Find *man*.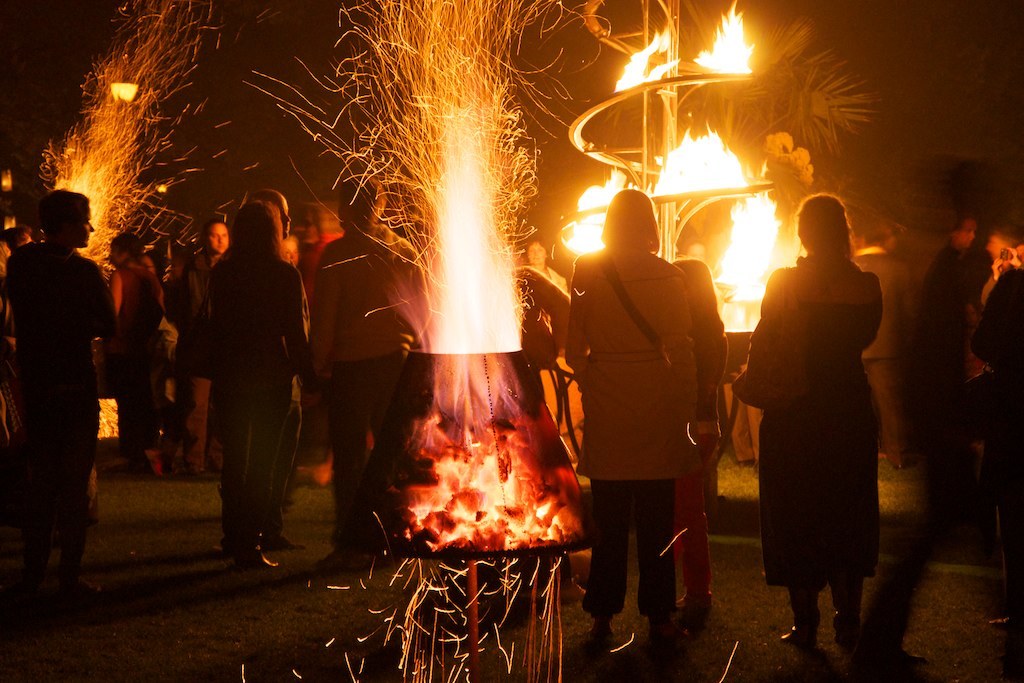
pyautogui.locateOnScreen(0, 190, 136, 630).
